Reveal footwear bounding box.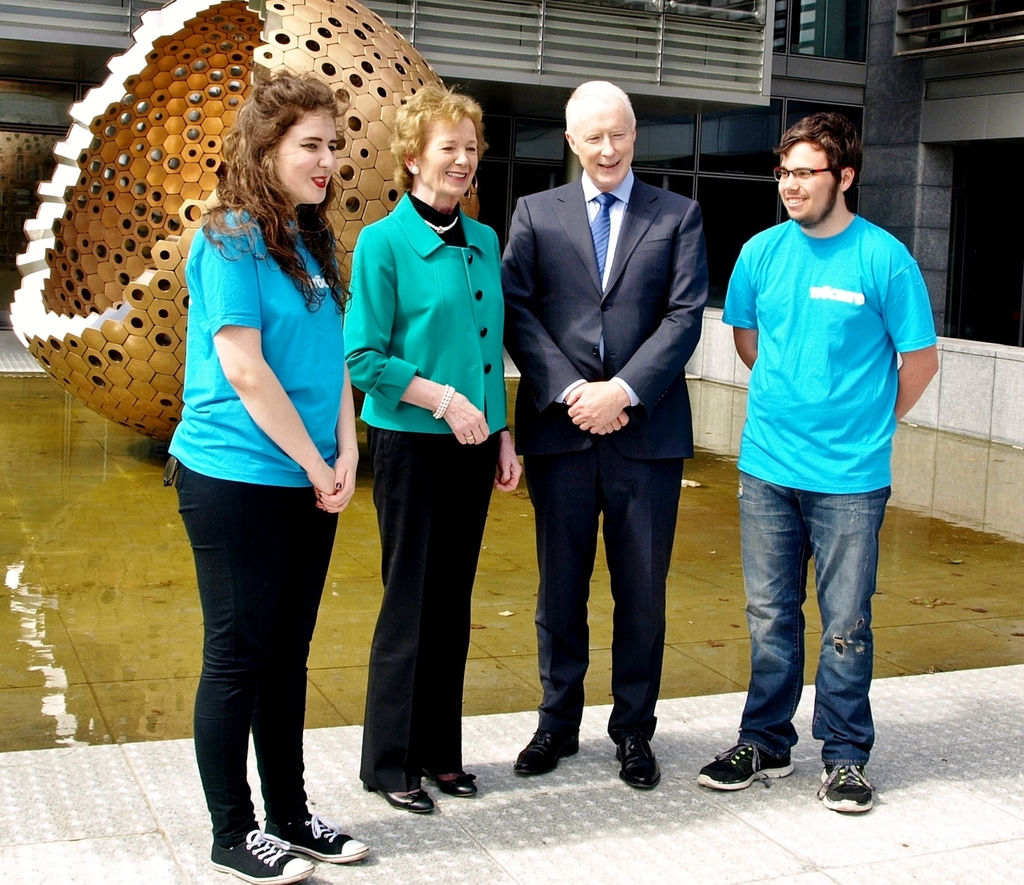
Revealed: Rect(211, 823, 314, 884).
